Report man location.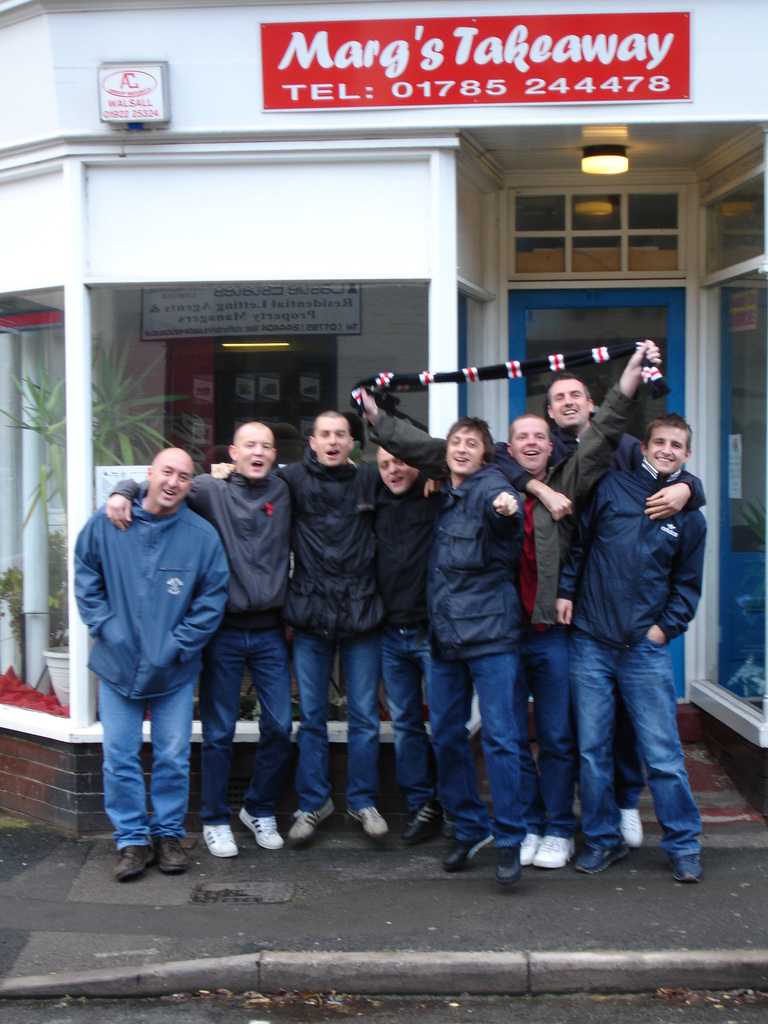
Report: [left=212, top=410, right=431, bottom=844].
